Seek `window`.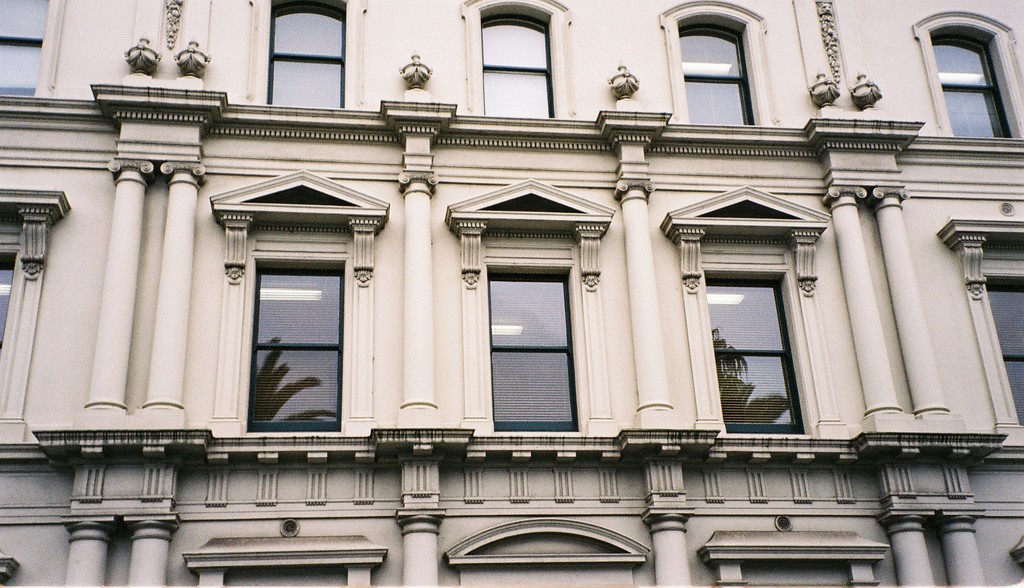
{"x1": 982, "y1": 271, "x2": 1023, "y2": 421}.
